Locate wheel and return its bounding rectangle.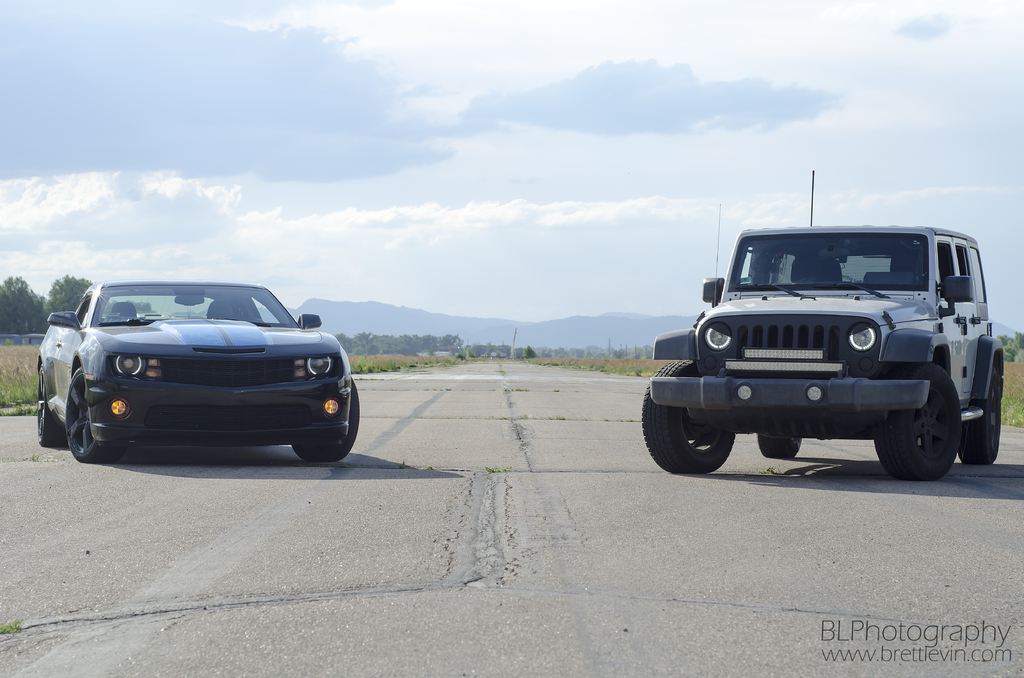
x1=889 y1=375 x2=964 y2=469.
